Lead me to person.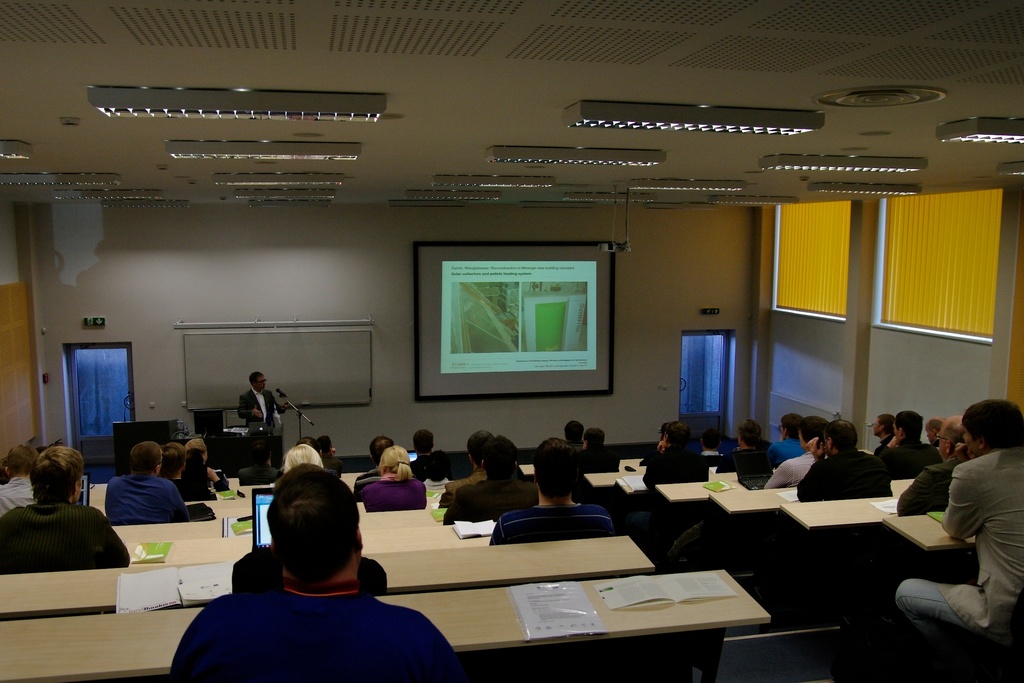
Lead to {"x1": 643, "y1": 420, "x2": 707, "y2": 492}.
